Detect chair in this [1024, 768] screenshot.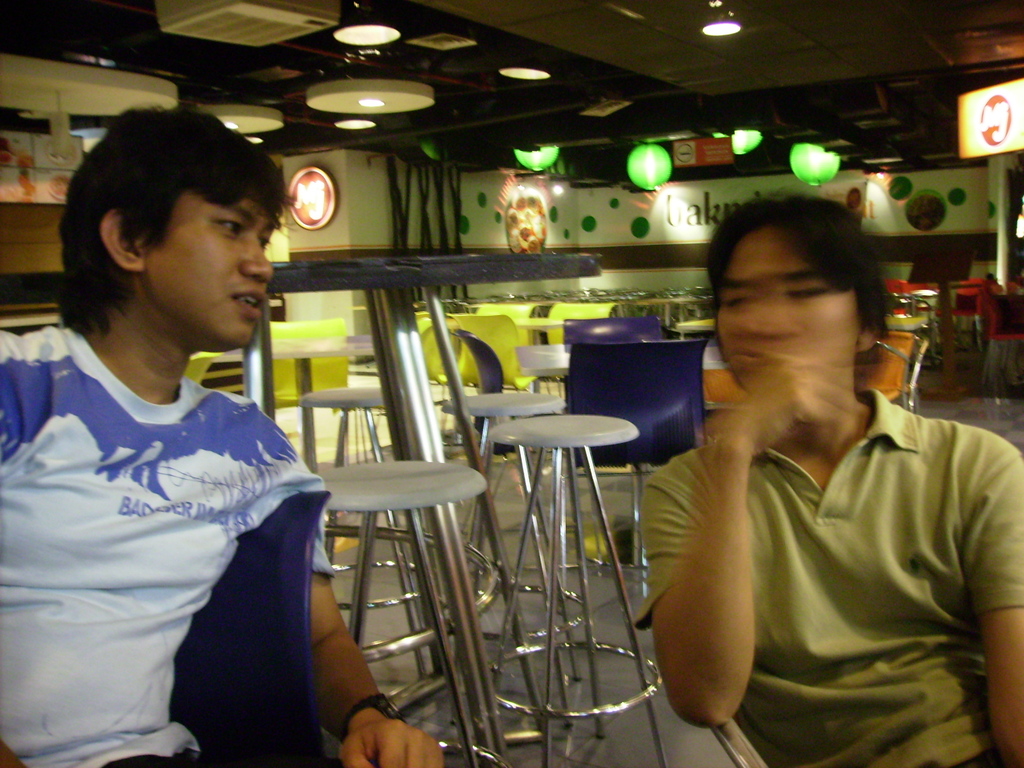
Detection: rect(472, 301, 540, 450).
